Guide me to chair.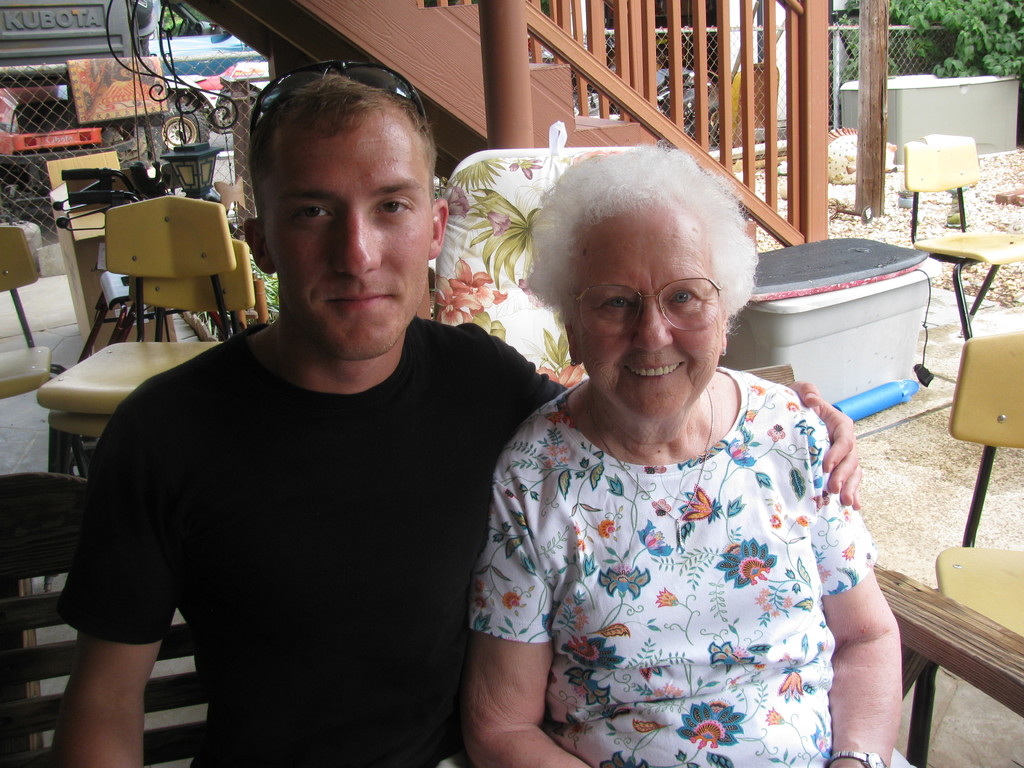
Guidance: (899, 325, 1023, 767).
